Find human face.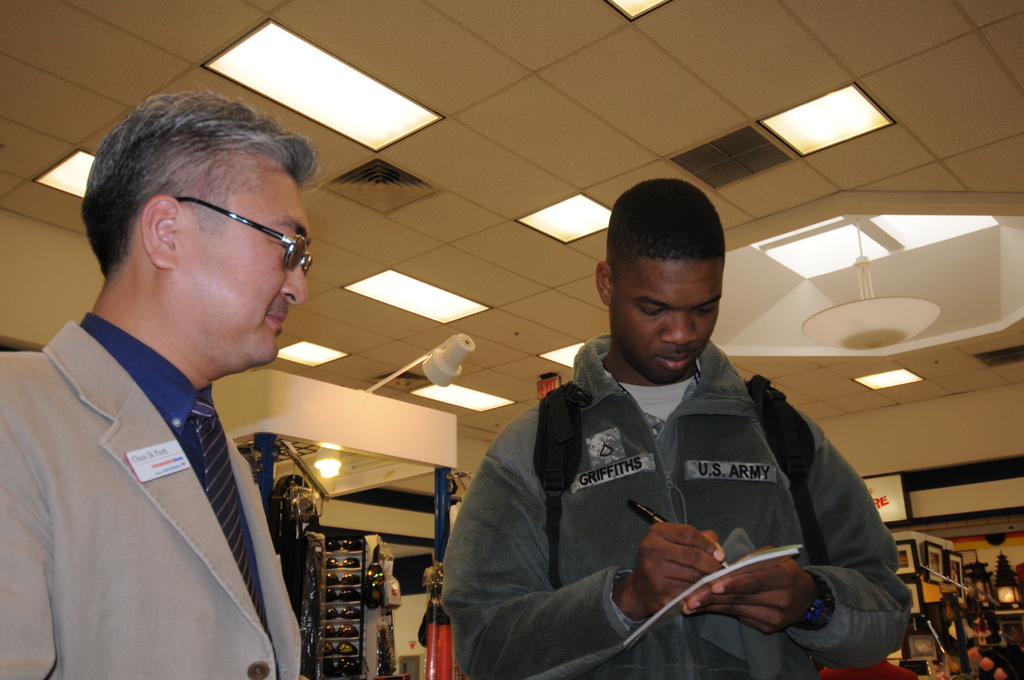
rect(611, 255, 729, 387).
